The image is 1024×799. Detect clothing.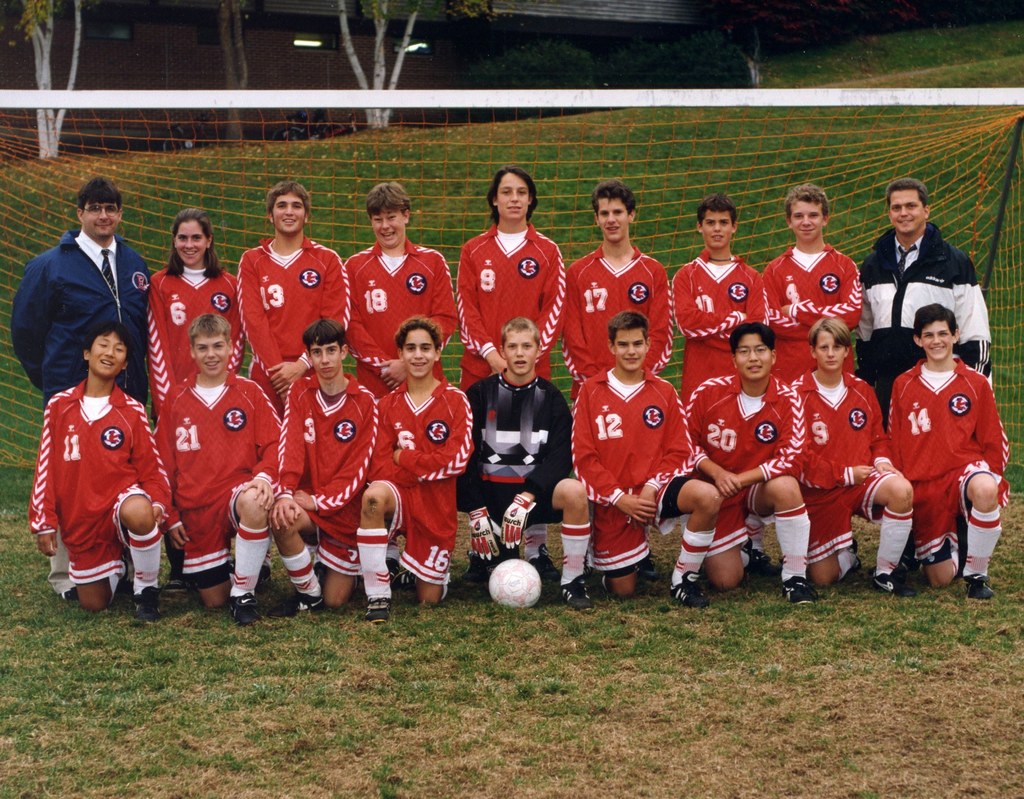
Detection: [460,218,566,386].
